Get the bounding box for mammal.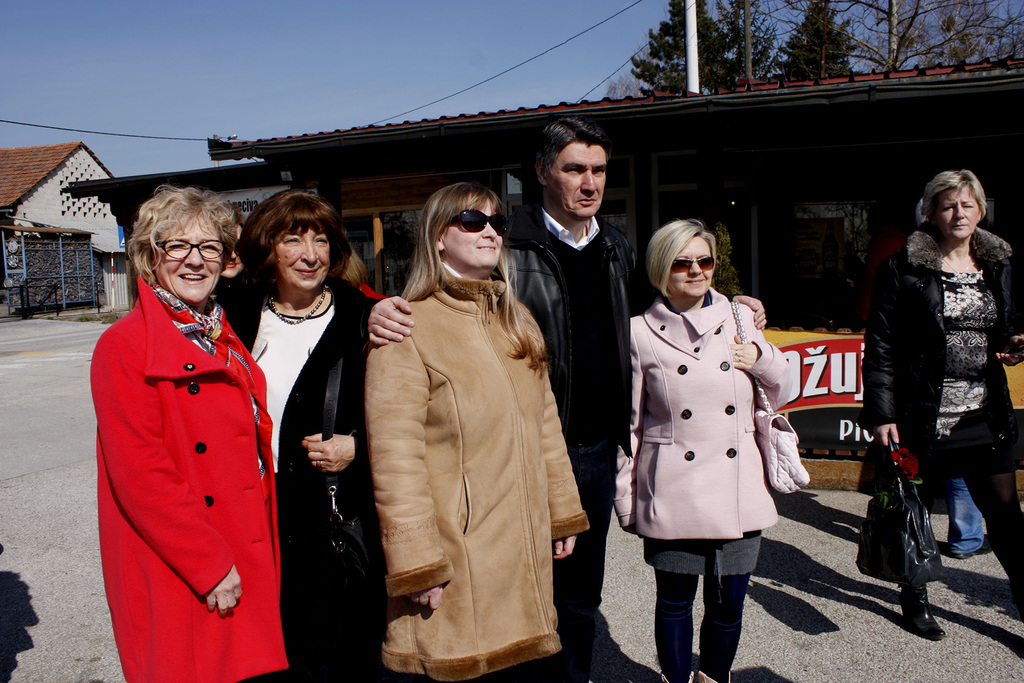
372/110/643/682.
